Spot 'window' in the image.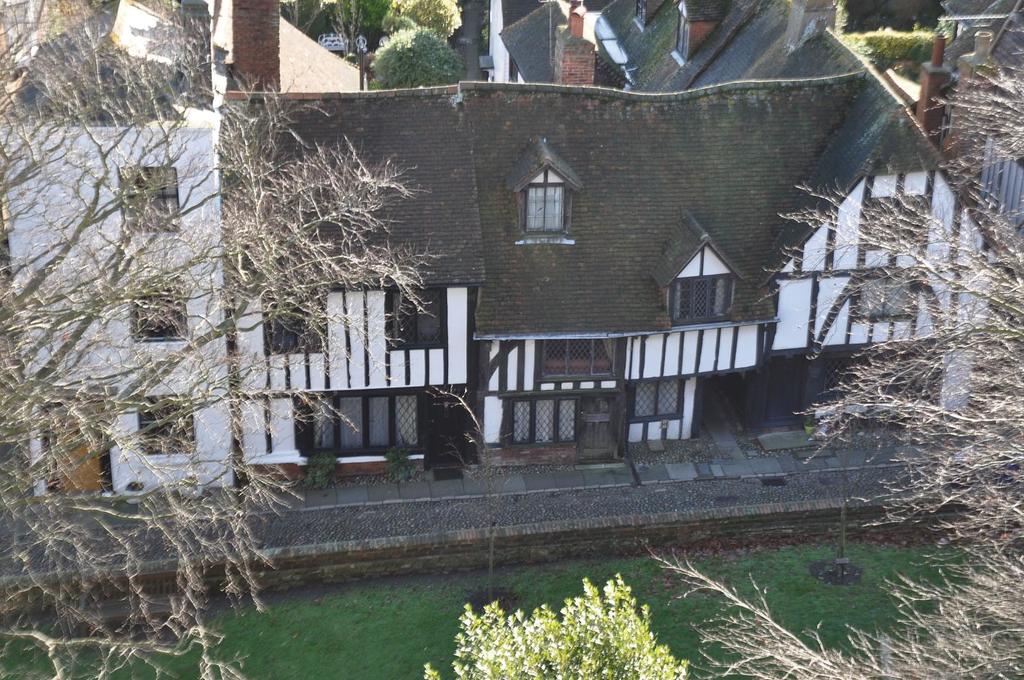
'window' found at box(541, 342, 620, 383).
